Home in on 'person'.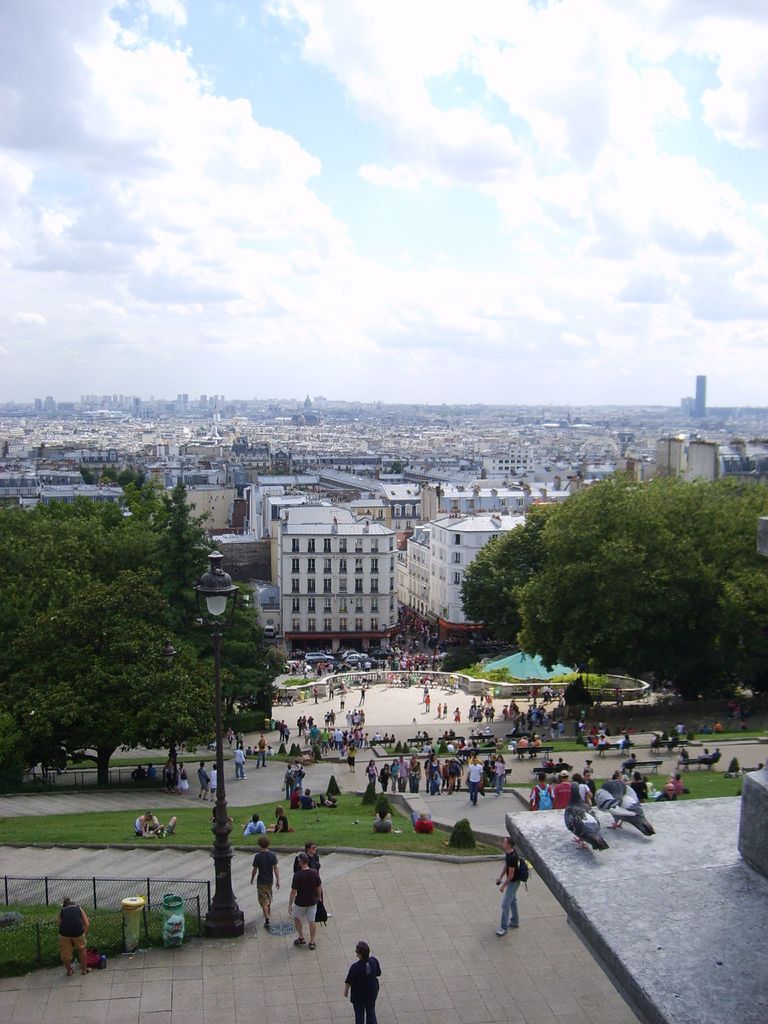
Homed in at (left=161, top=758, right=175, bottom=793).
